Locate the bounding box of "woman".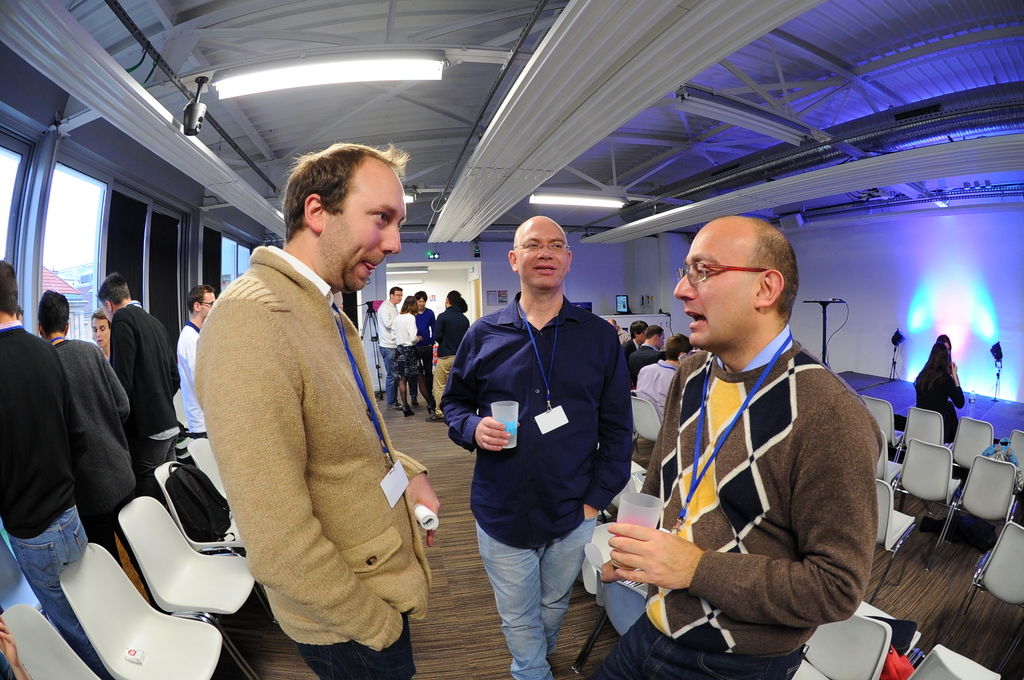
Bounding box: {"left": 900, "top": 327, "right": 967, "bottom": 449}.
